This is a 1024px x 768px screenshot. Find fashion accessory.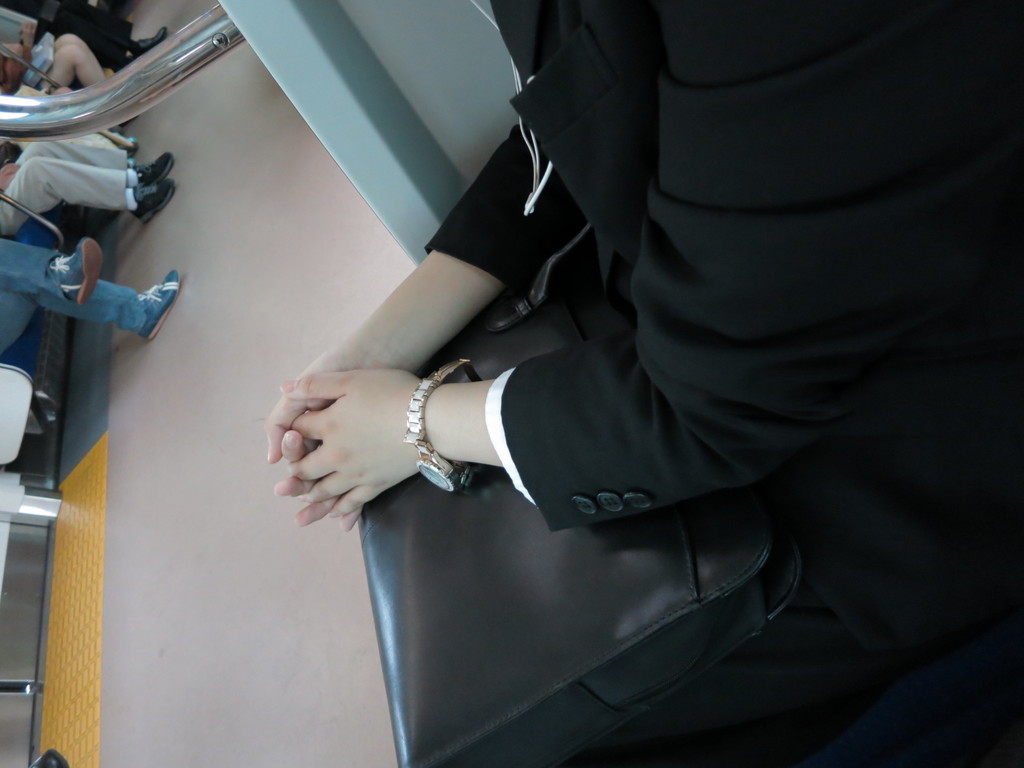
Bounding box: detection(401, 358, 473, 498).
